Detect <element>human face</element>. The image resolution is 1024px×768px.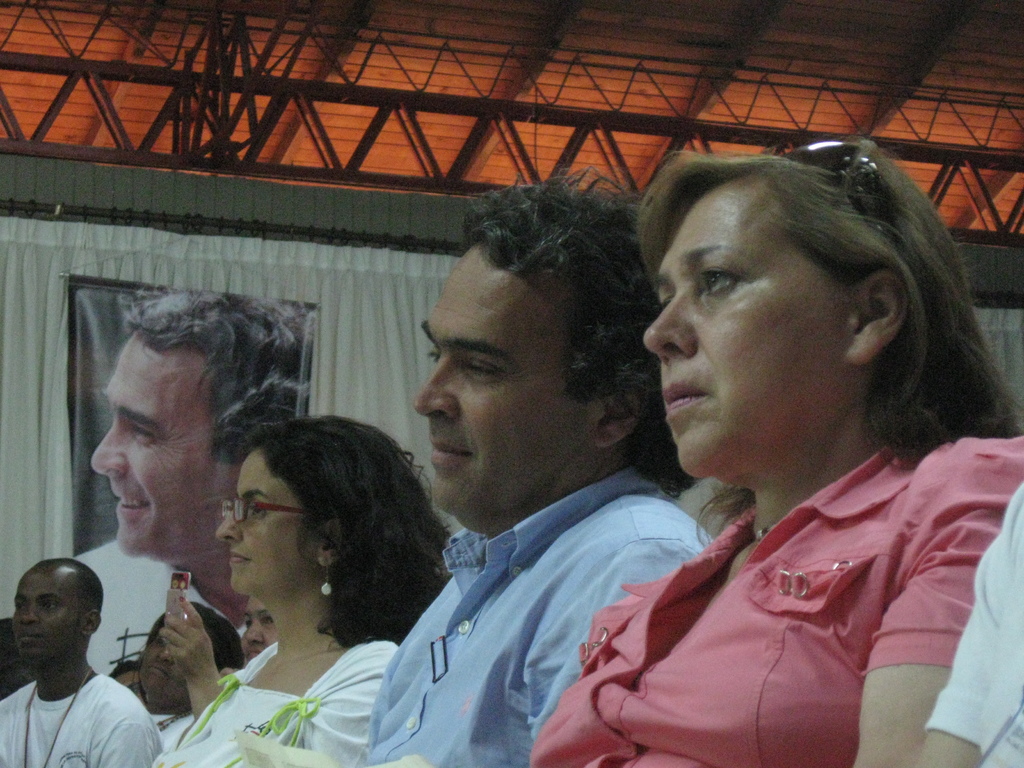
(239,597,279,658).
